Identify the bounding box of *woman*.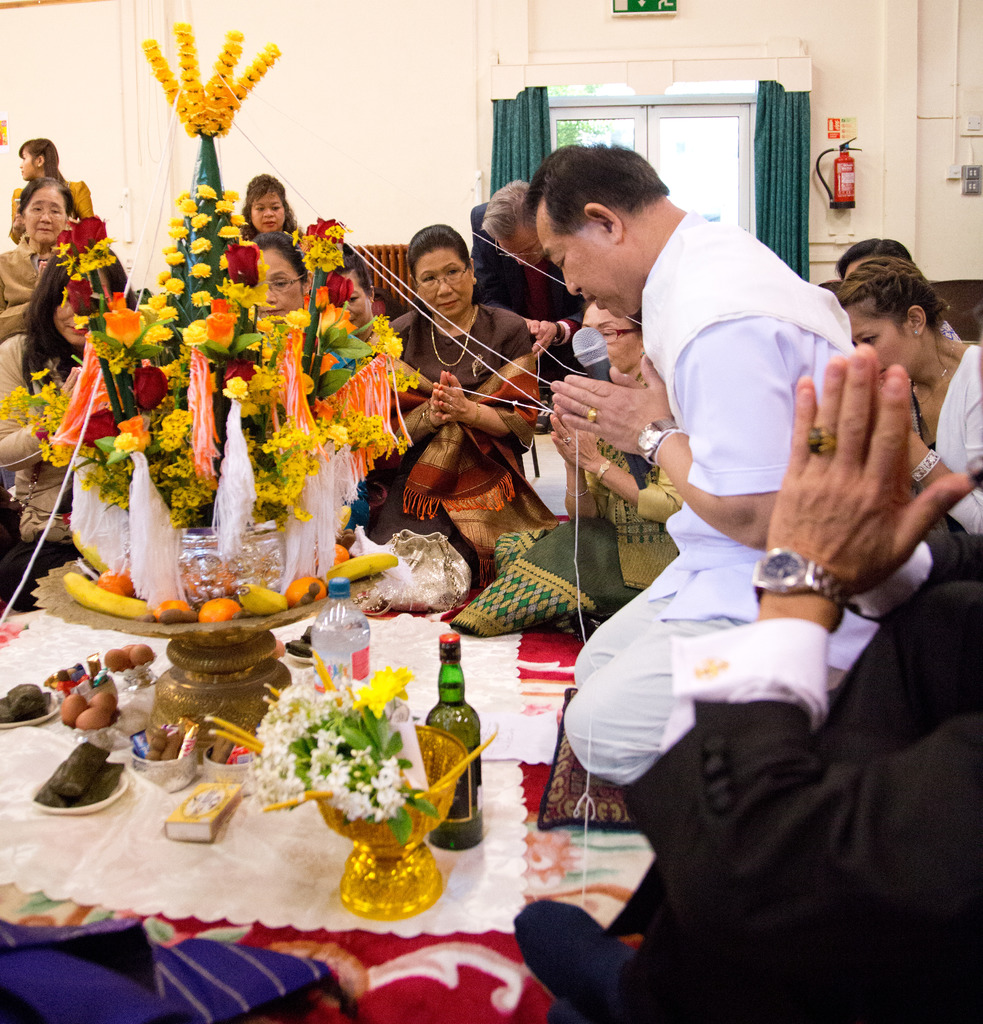
(left=245, top=159, right=320, bottom=246).
